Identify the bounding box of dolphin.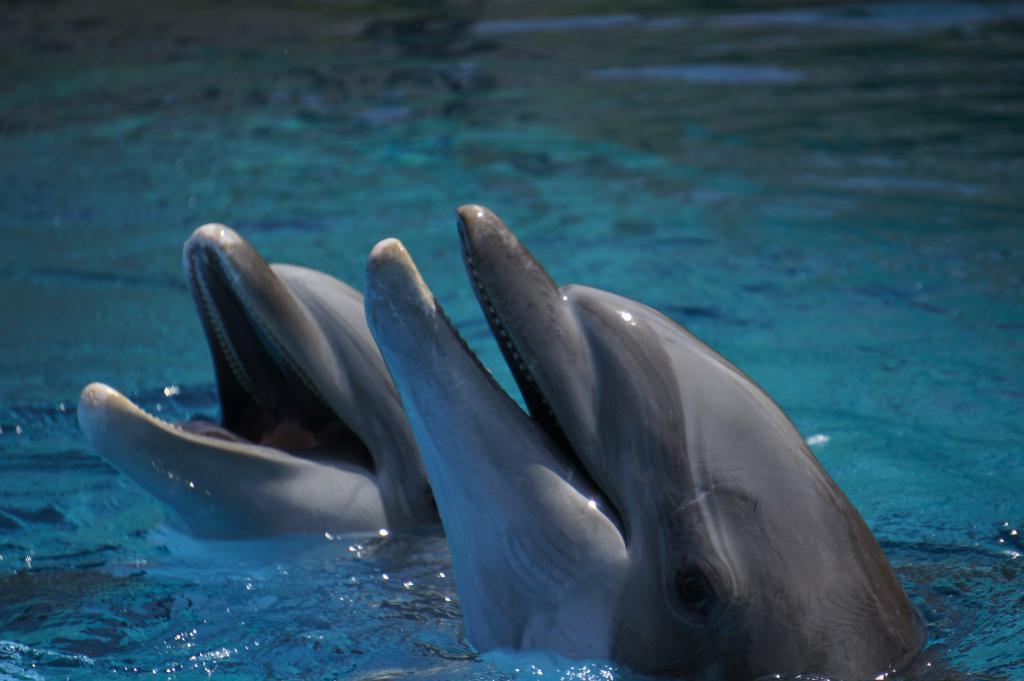
bbox=(74, 221, 440, 539).
